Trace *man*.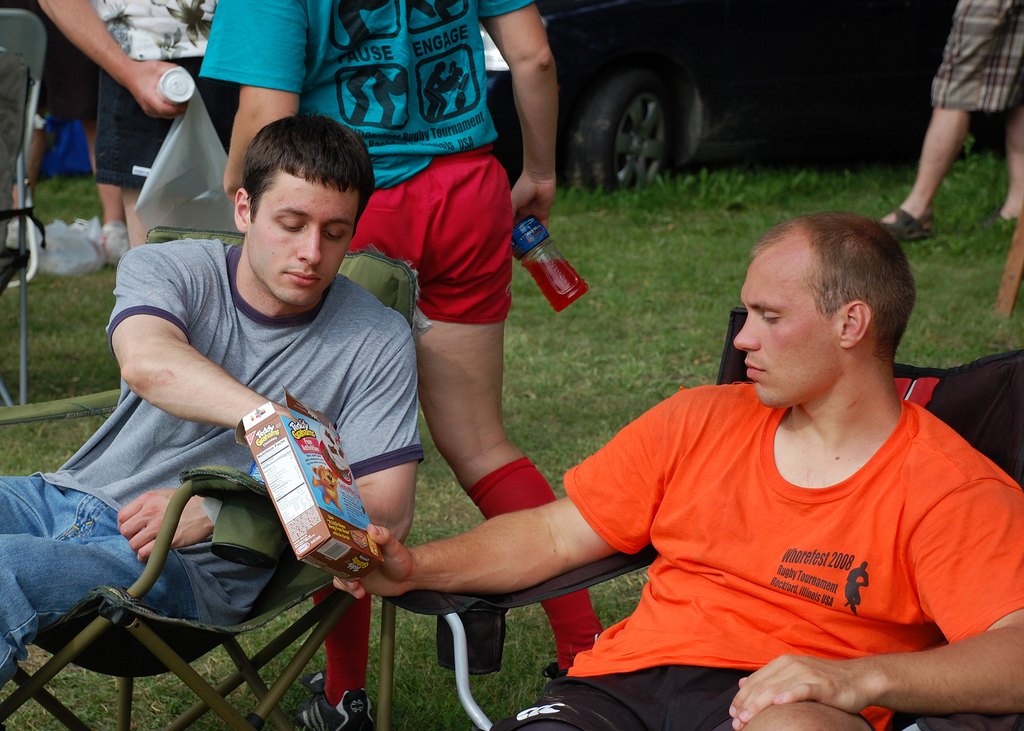
Traced to rect(45, 0, 252, 255).
